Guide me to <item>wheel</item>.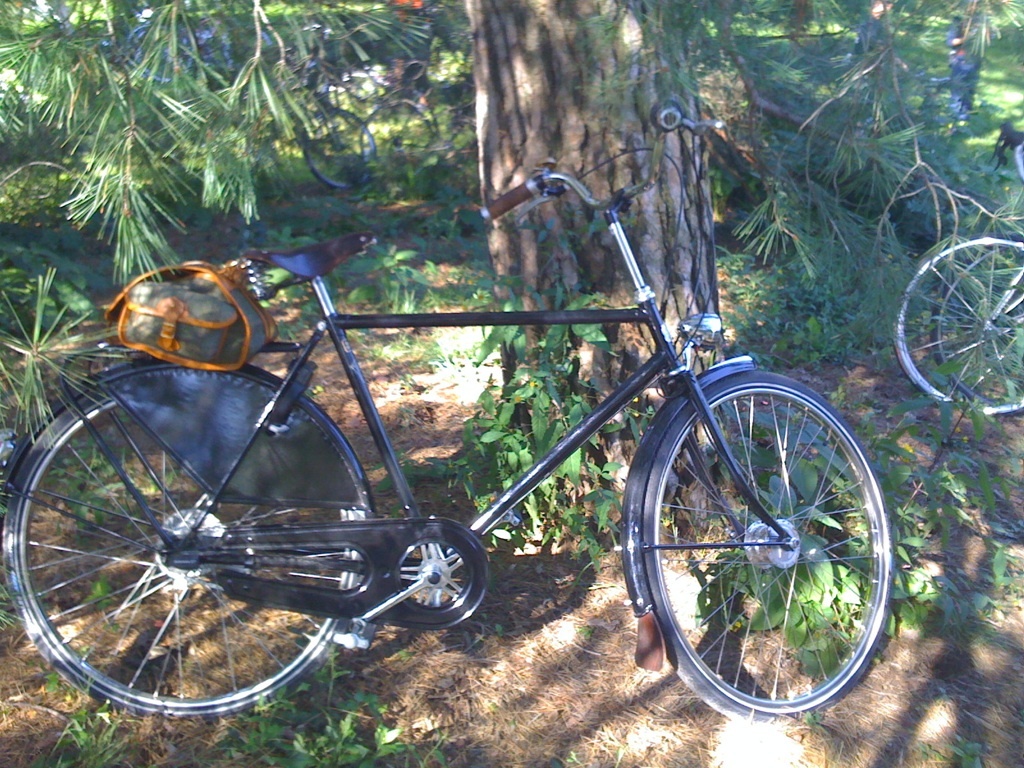
Guidance: Rect(1011, 138, 1023, 183).
